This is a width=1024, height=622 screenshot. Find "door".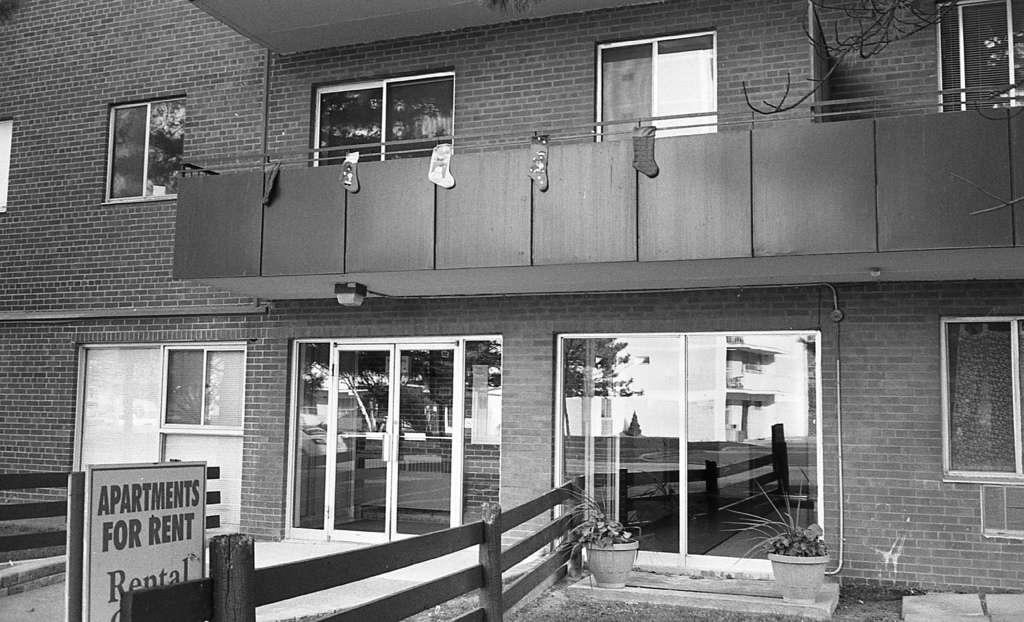
Bounding box: box=[323, 340, 462, 553].
